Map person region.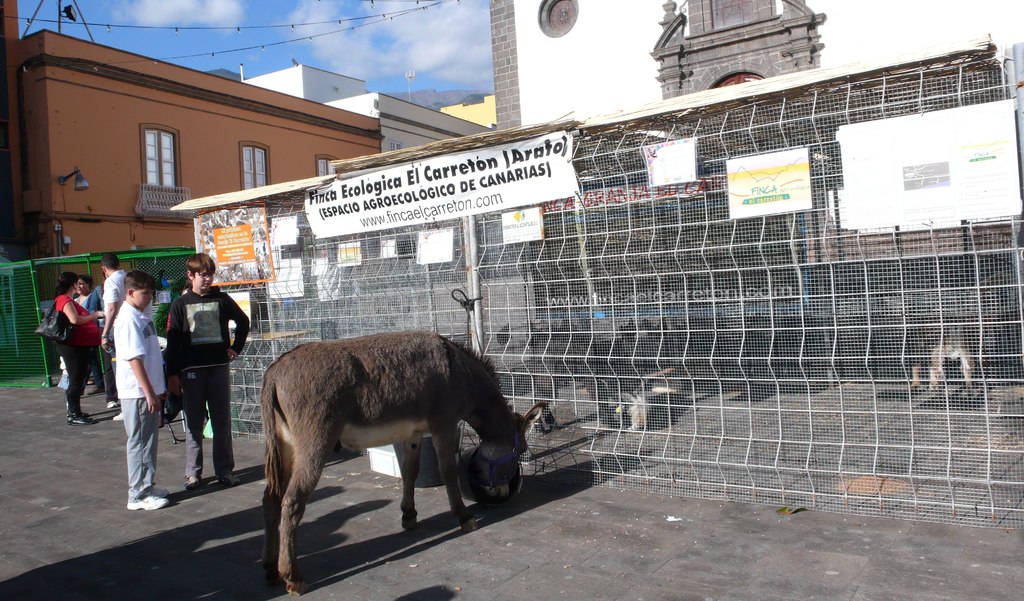
Mapped to 168,251,250,497.
